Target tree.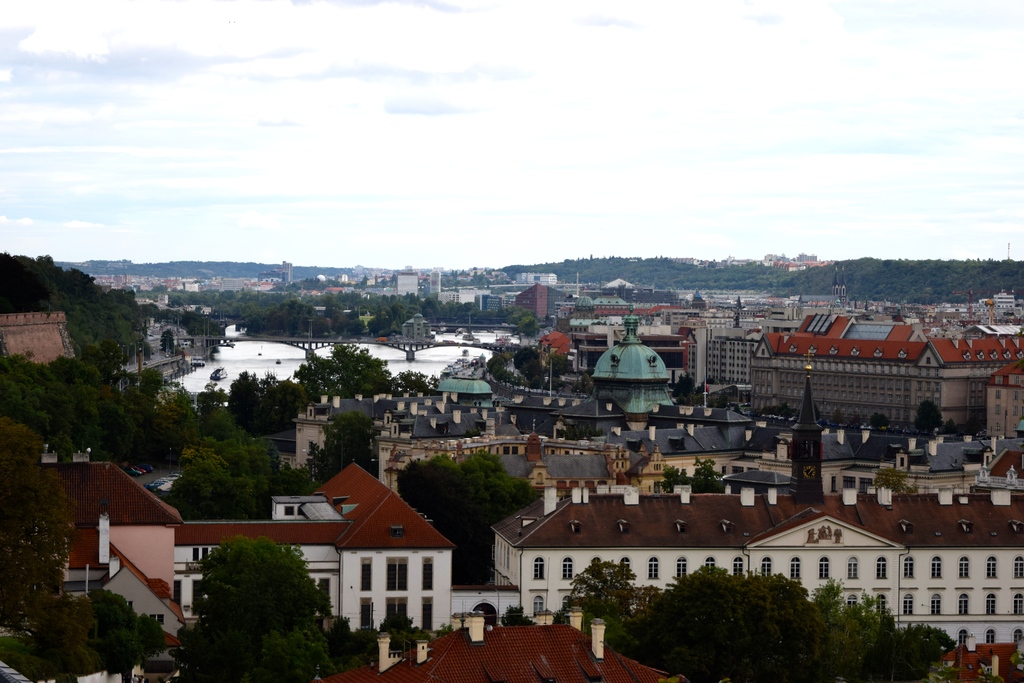
Target region: region(0, 357, 184, 463).
